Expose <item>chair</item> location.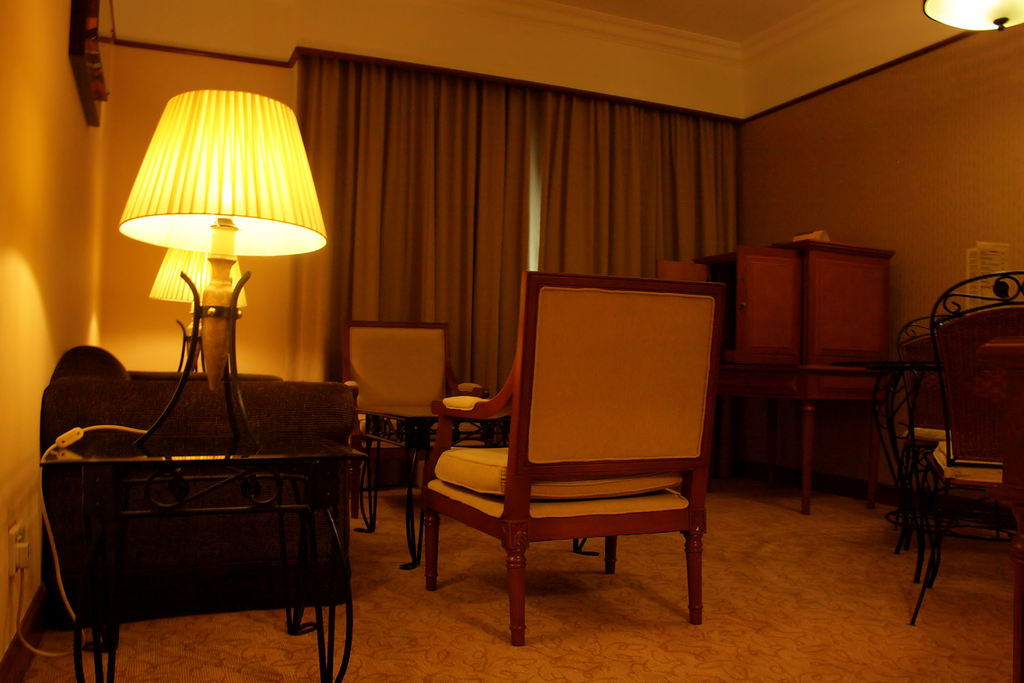
Exposed at (x1=906, y1=265, x2=1023, y2=622).
